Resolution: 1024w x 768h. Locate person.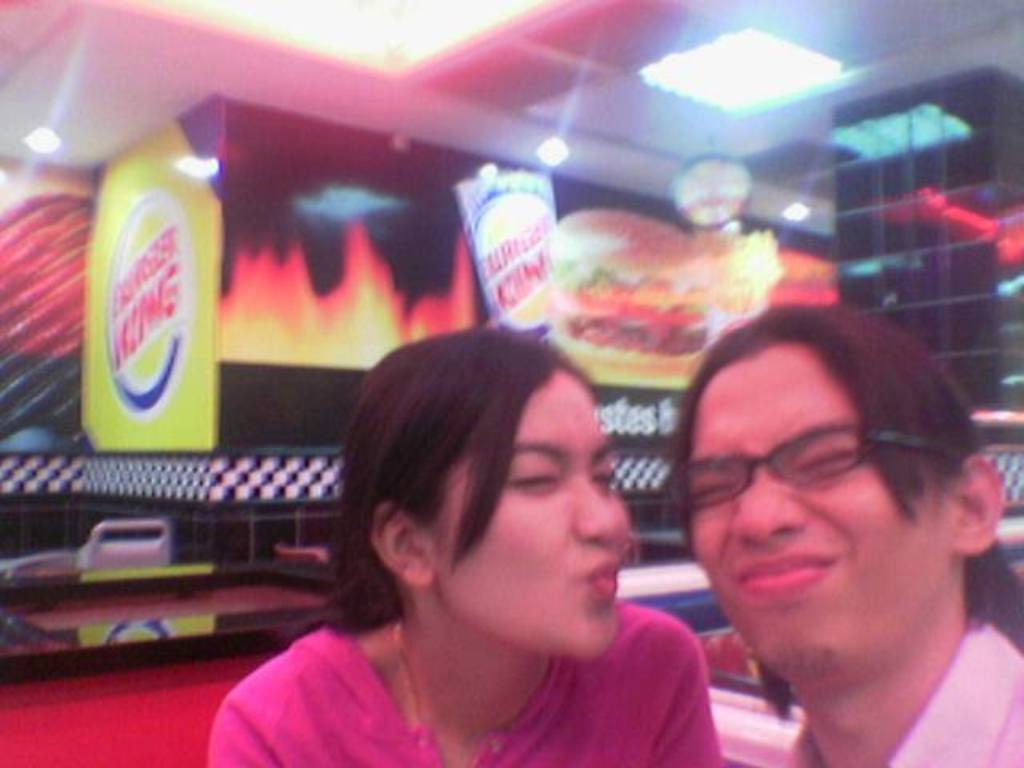
(206,331,728,766).
